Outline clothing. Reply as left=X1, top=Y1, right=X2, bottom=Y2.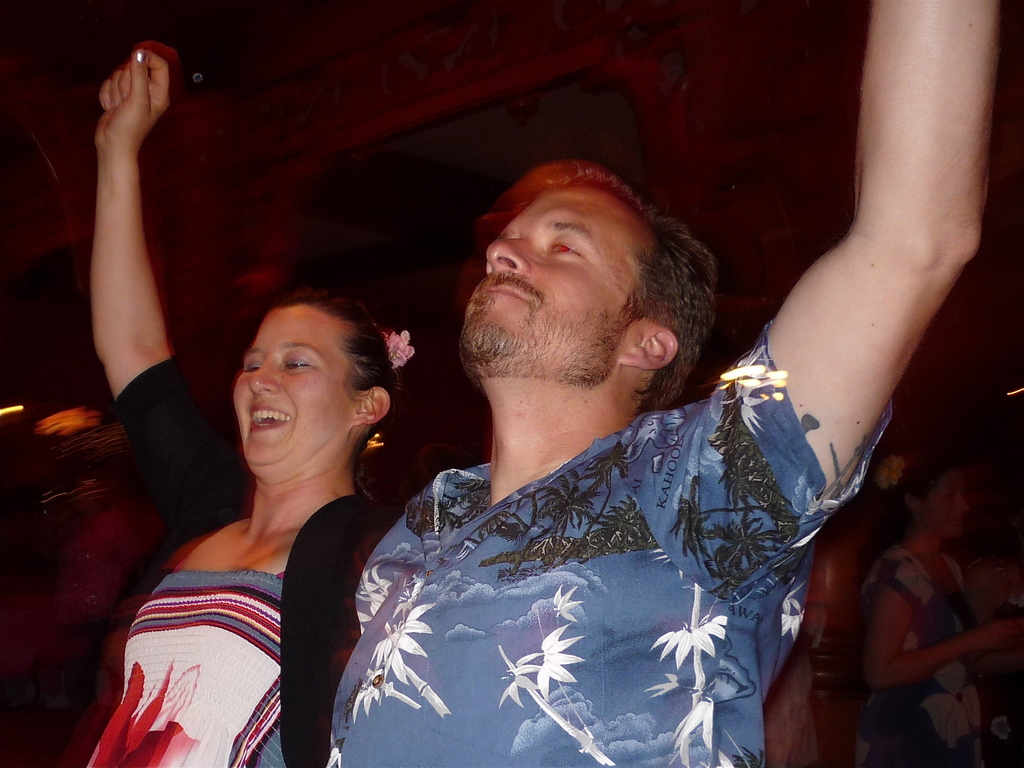
left=83, top=343, right=393, bottom=767.
